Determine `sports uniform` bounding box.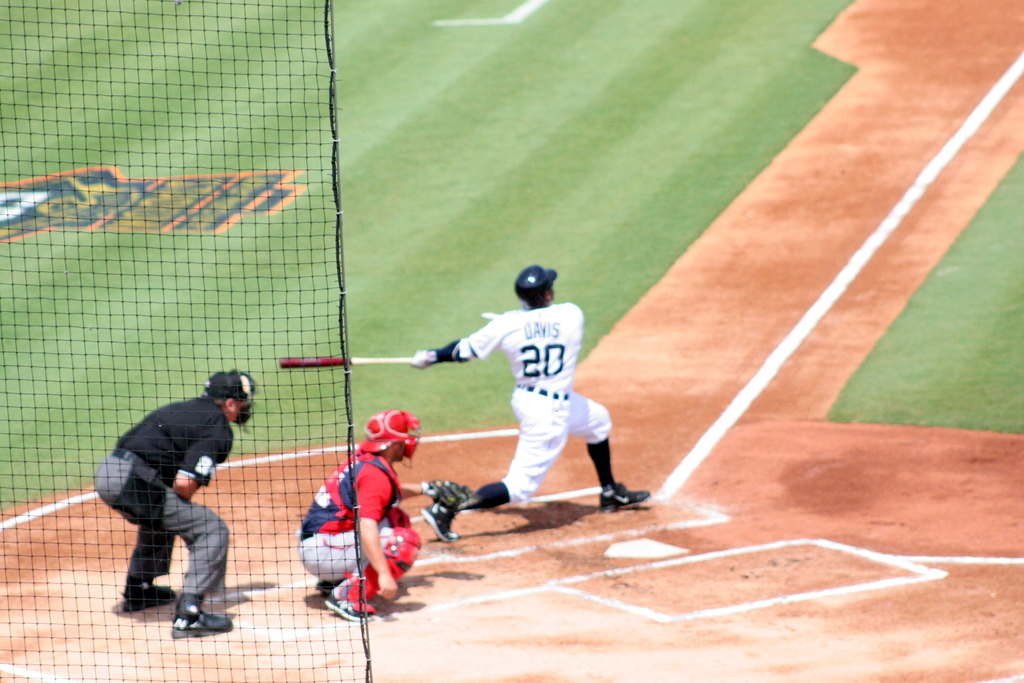
Determined: 298,447,421,616.
